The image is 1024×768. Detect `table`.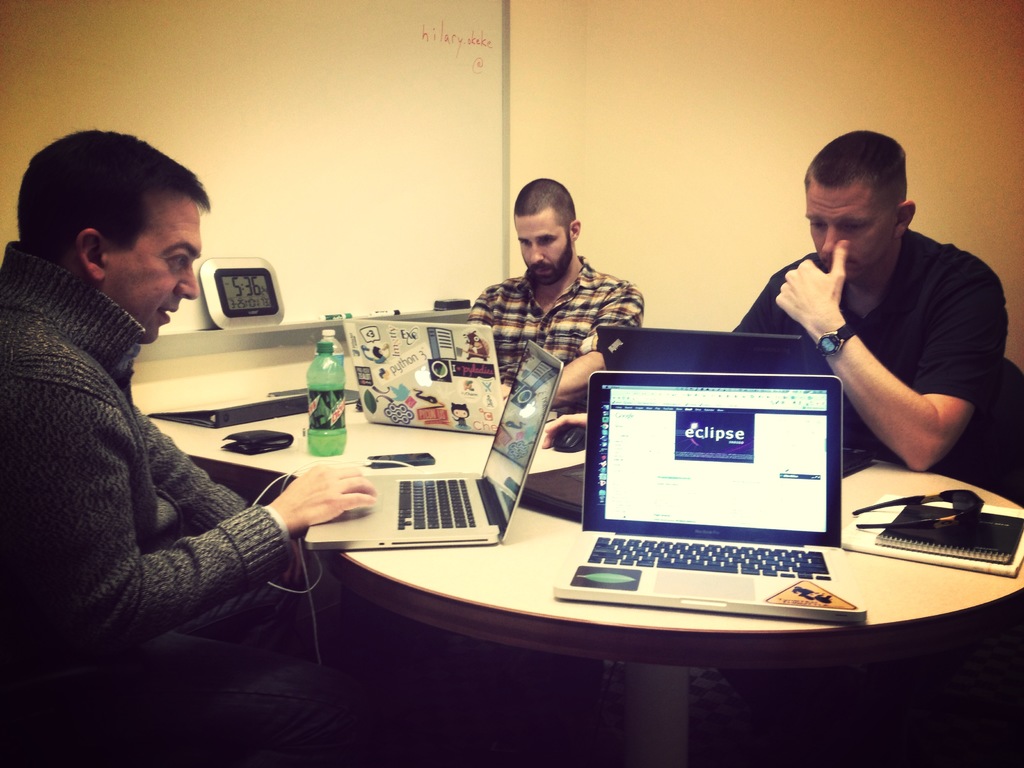
Detection: (left=326, top=452, right=1023, bottom=767).
